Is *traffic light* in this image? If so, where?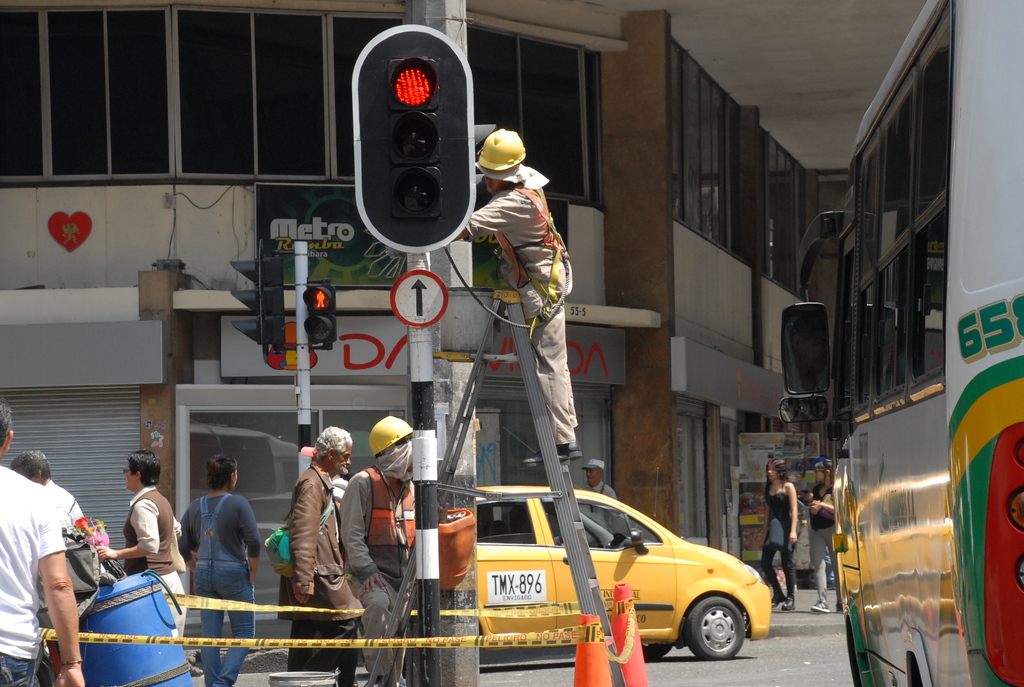
Yes, at 331/9/480/270.
